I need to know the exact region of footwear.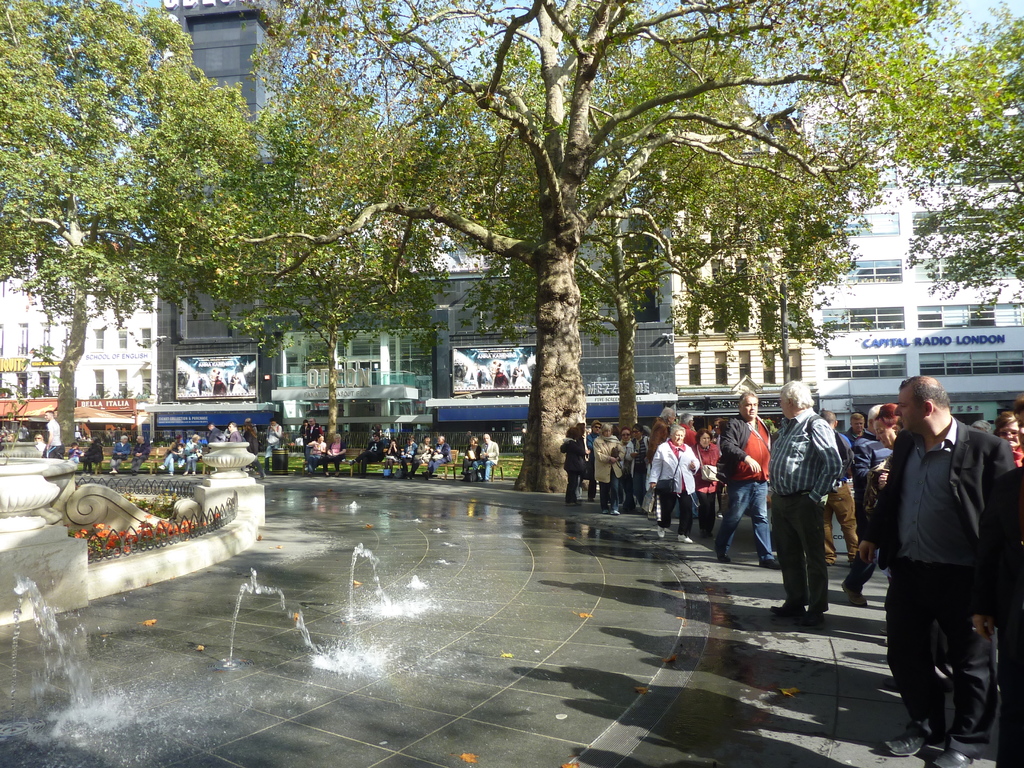
Region: bbox=(767, 596, 802, 620).
